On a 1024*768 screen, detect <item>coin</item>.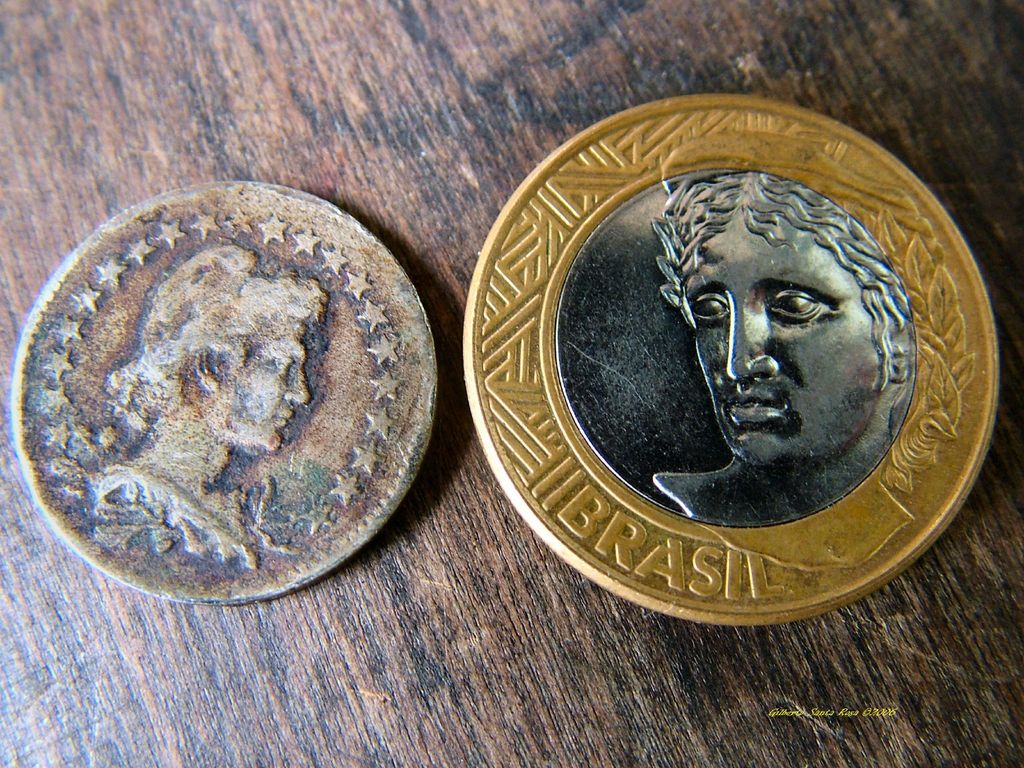
l=13, t=193, r=440, b=619.
